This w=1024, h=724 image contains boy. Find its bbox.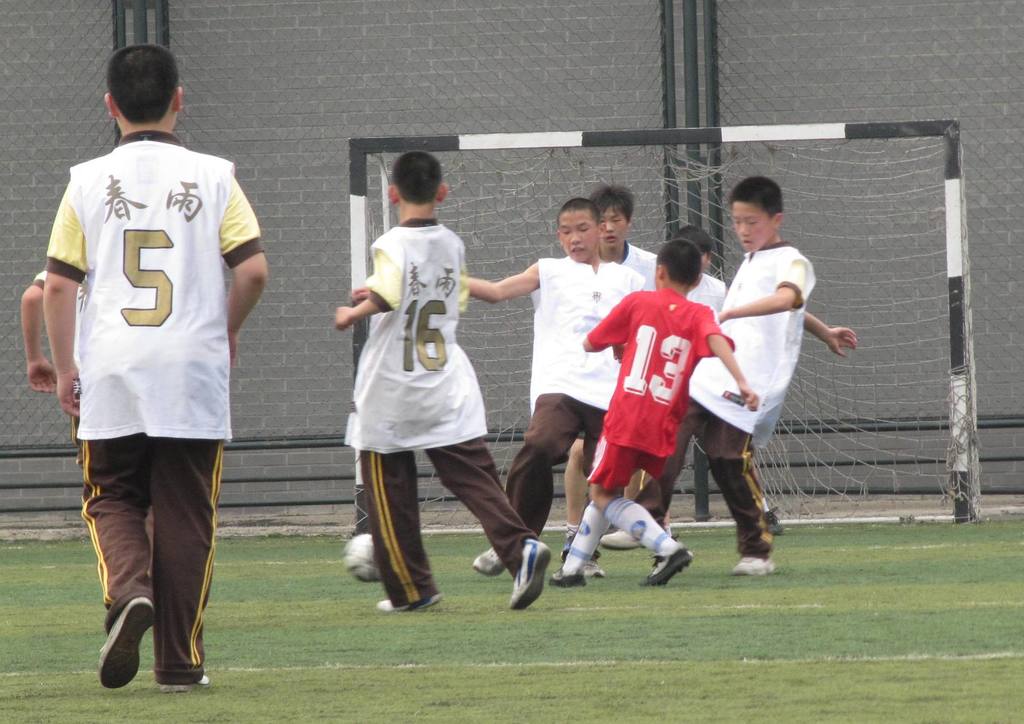
BBox(20, 269, 83, 470).
